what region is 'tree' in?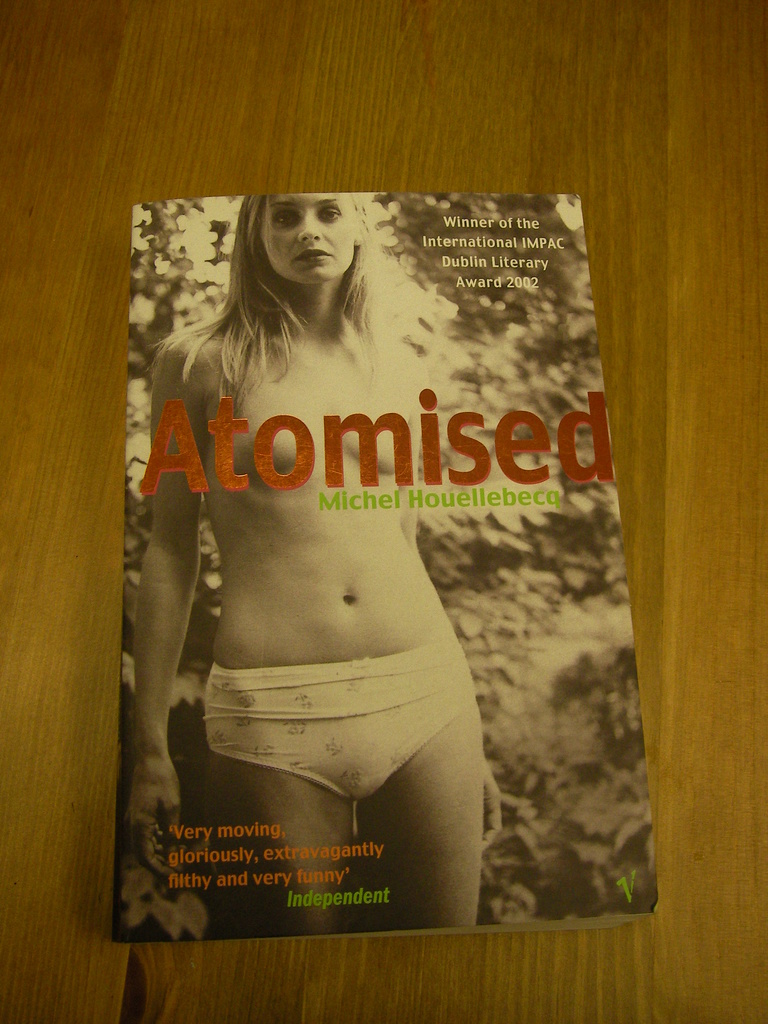
box(111, 191, 655, 945).
